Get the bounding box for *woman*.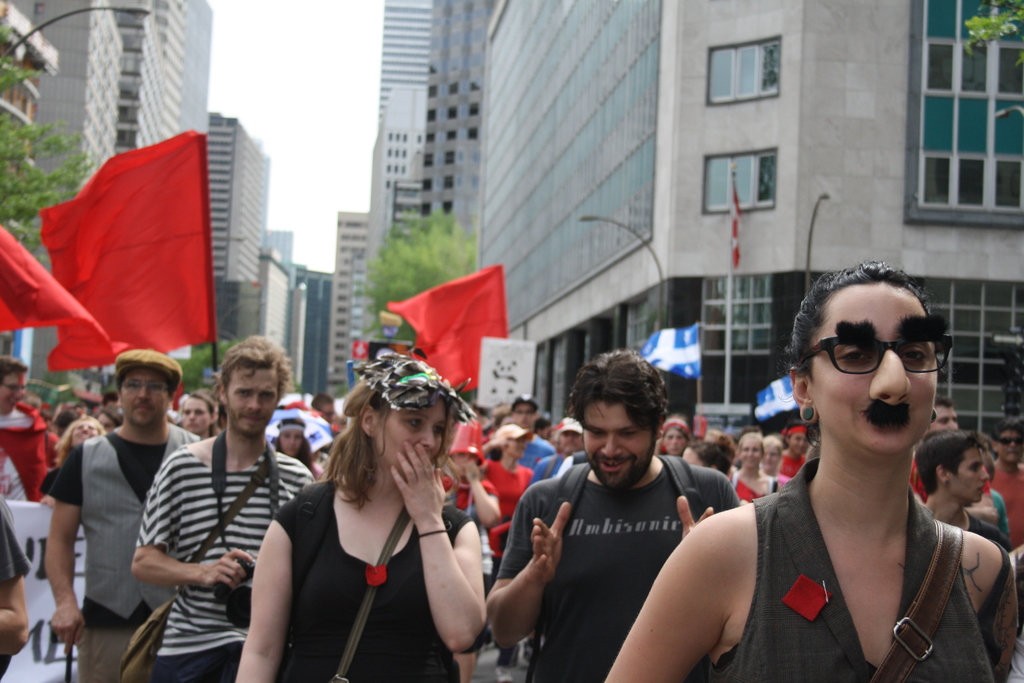
<box>665,416,708,462</box>.
